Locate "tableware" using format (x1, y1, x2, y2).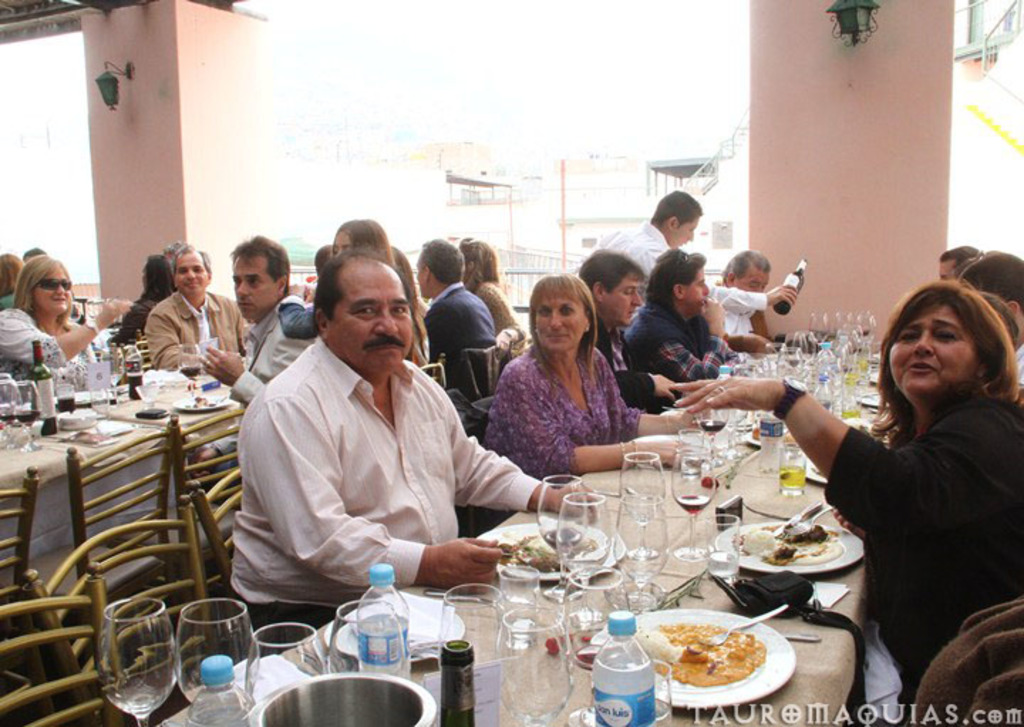
(246, 620, 330, 706).
